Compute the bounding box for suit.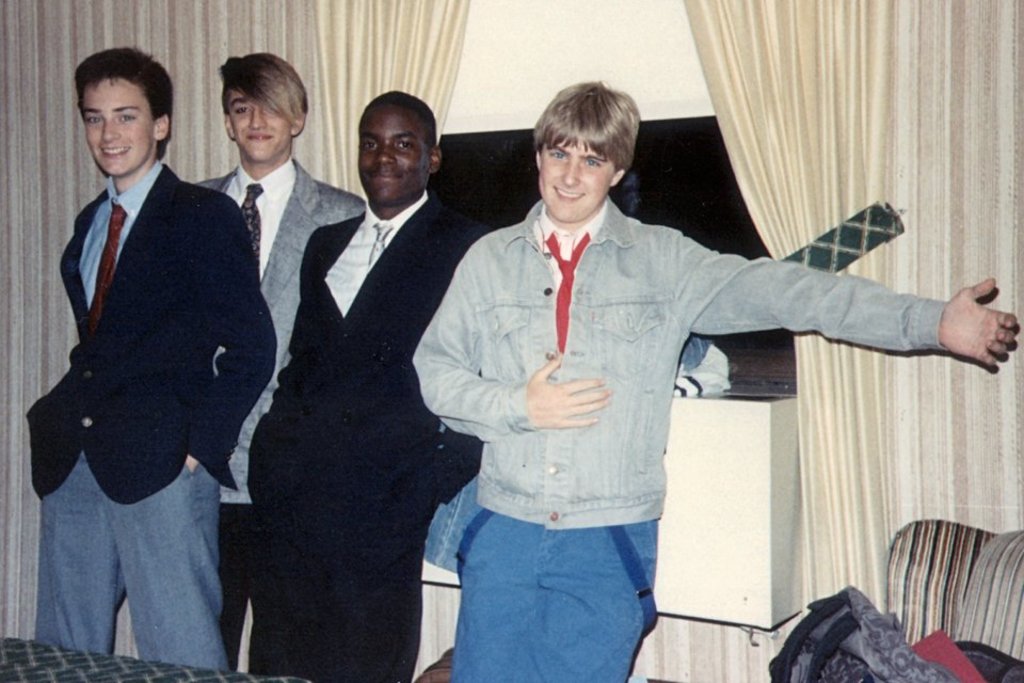
l=233, t=84, r=476, b=668.
